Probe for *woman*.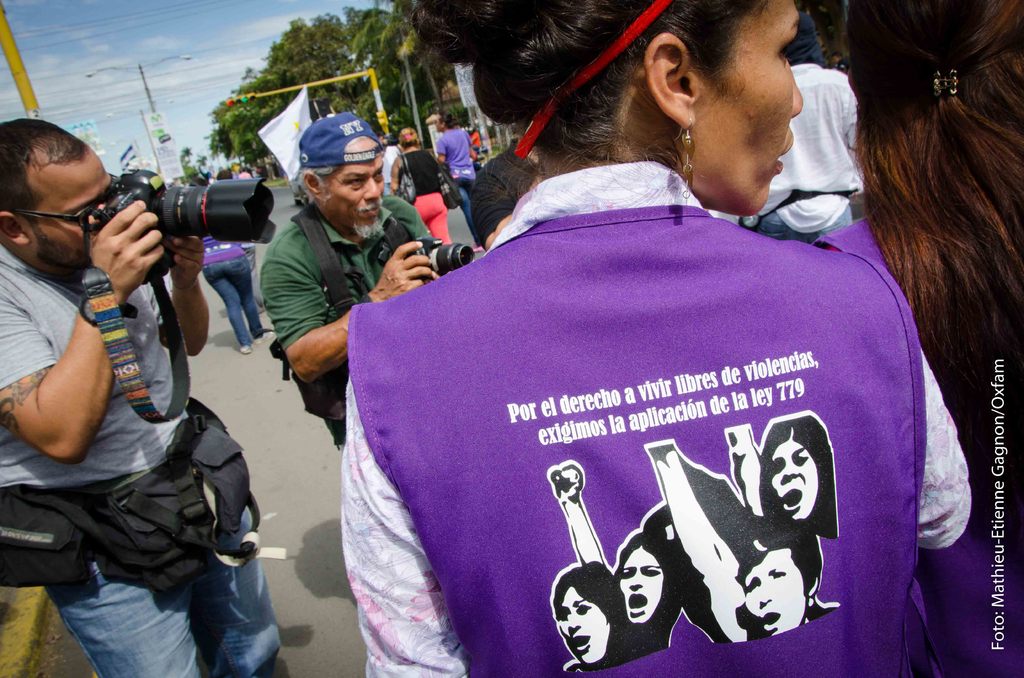
Probe result: 437, 105, 475, 230.
